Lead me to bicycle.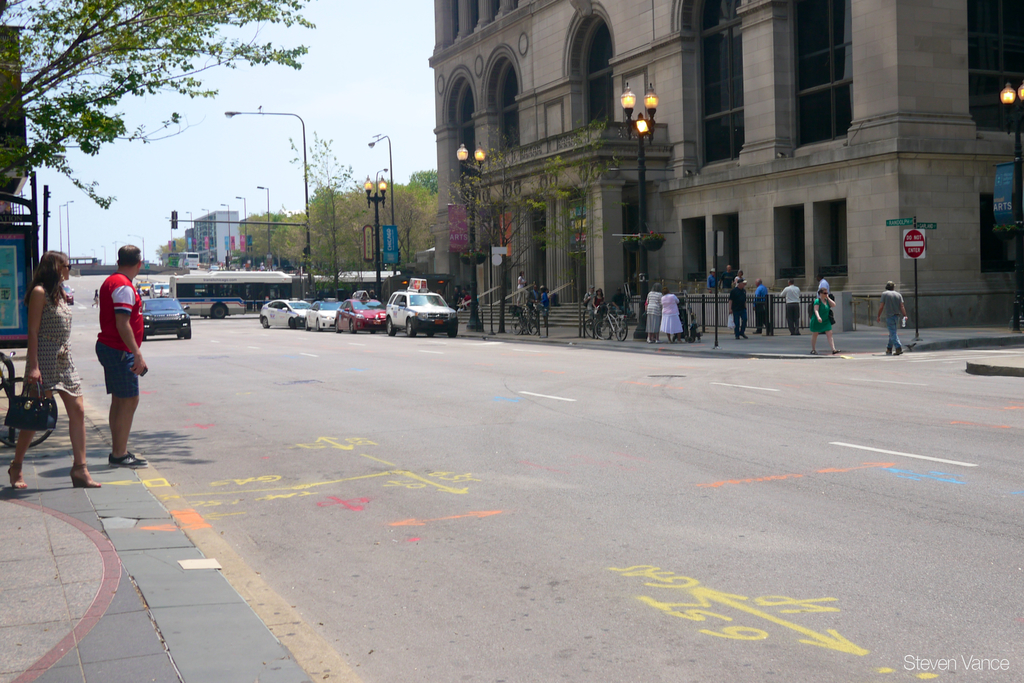
Lead to Rect(507, 303, 537, 337).
